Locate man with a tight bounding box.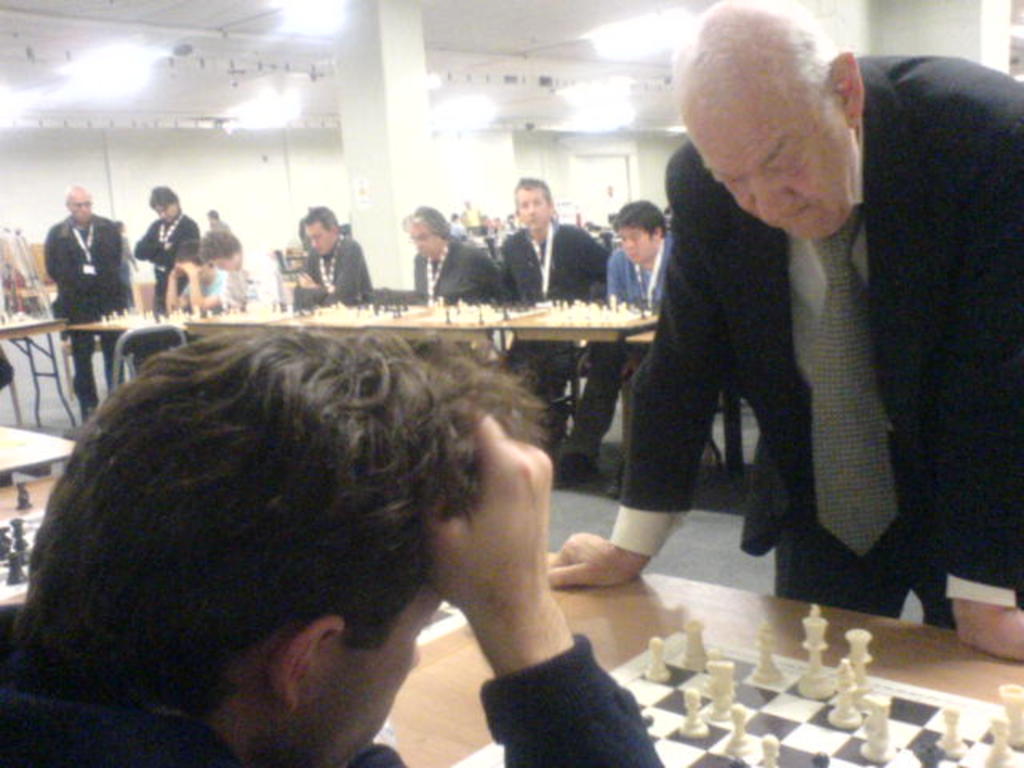
195/224/294/325.
